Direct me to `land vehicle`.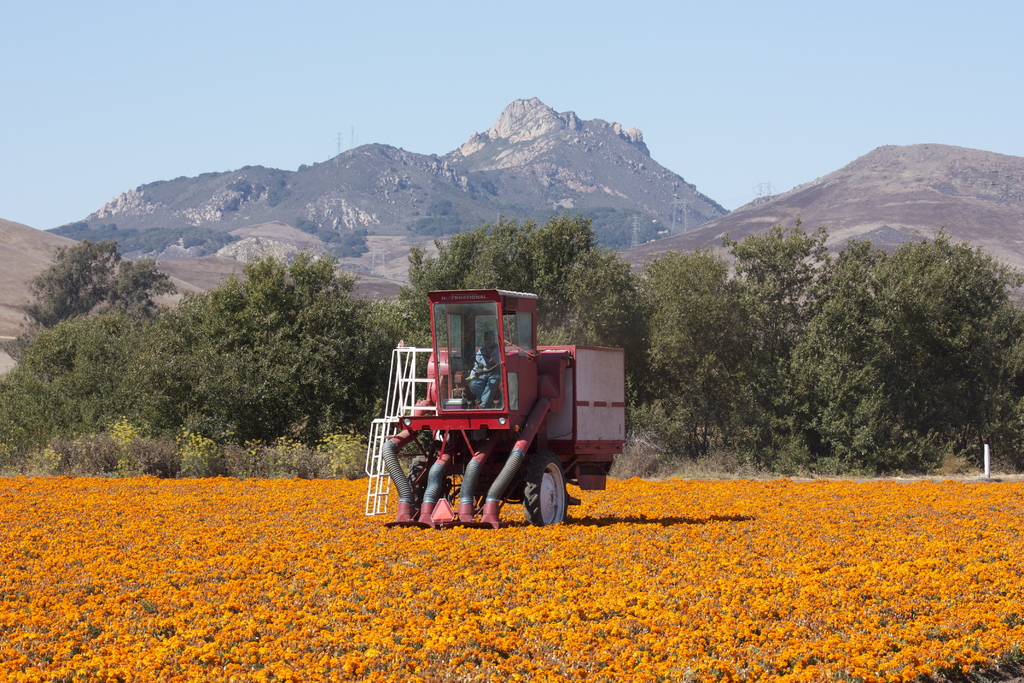
Direction: (375,290,635,527).
